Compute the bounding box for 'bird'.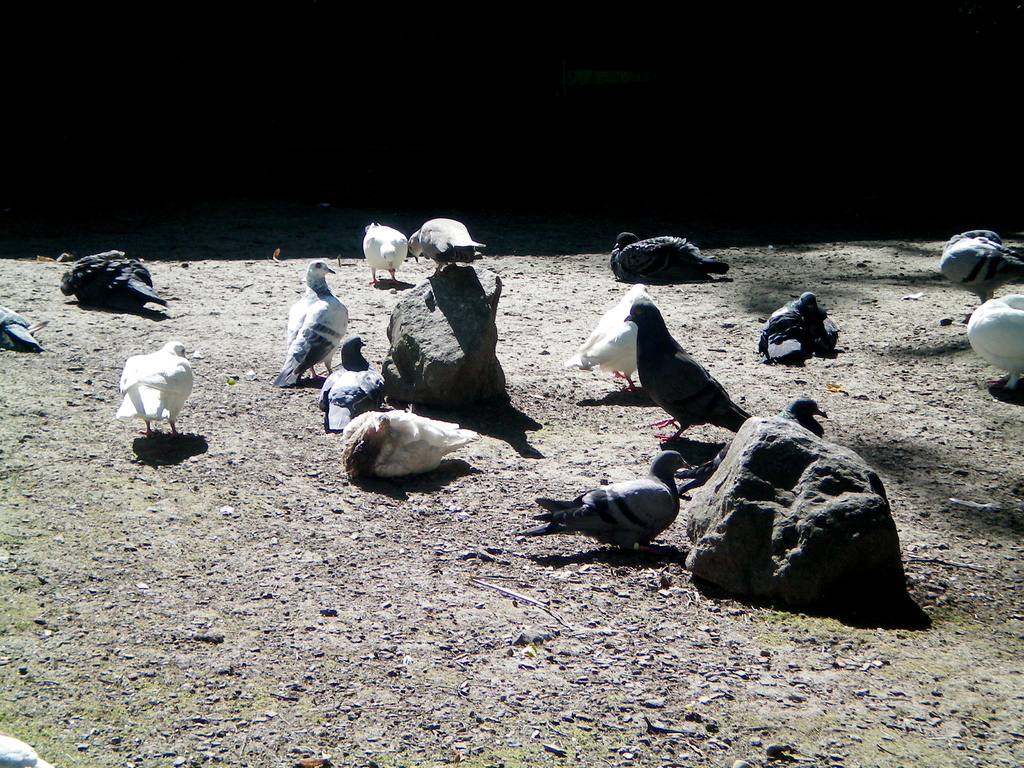
{"left": 317, "top": 330, "right": 388, "bottom": 435}.
